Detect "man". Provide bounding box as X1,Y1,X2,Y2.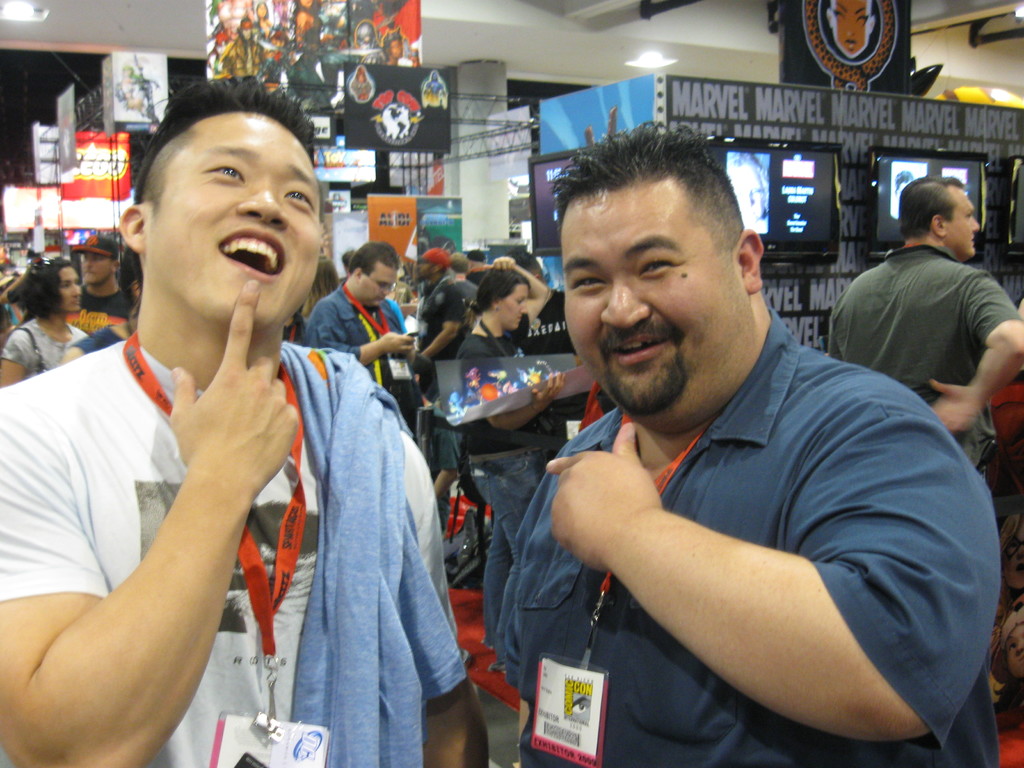
479,129,989,760.
